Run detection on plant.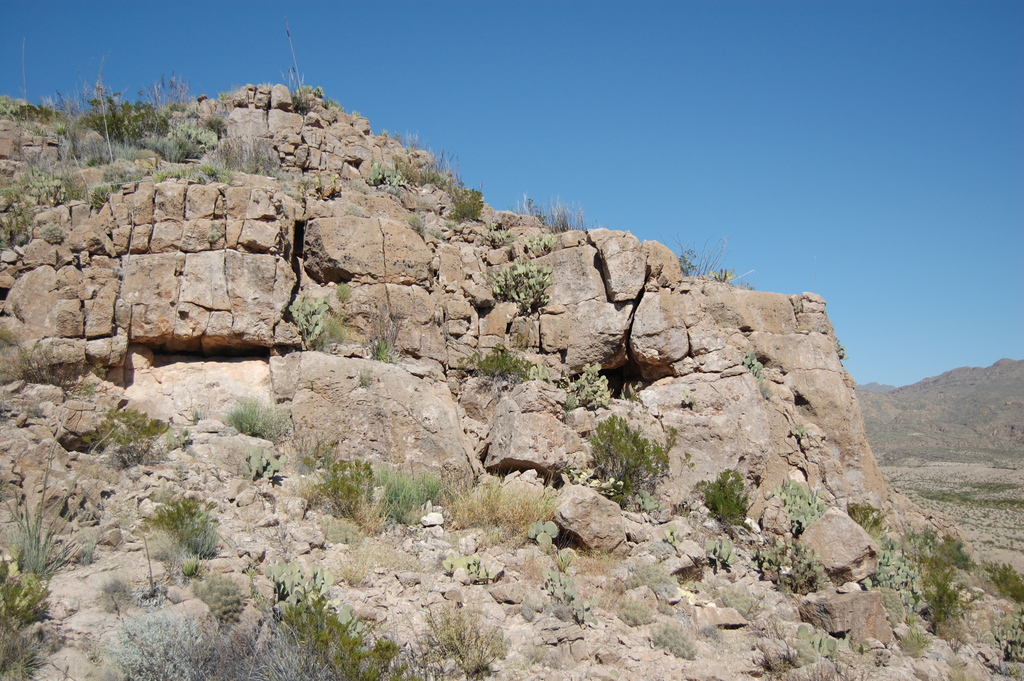
Result: (476,227,520,250).
